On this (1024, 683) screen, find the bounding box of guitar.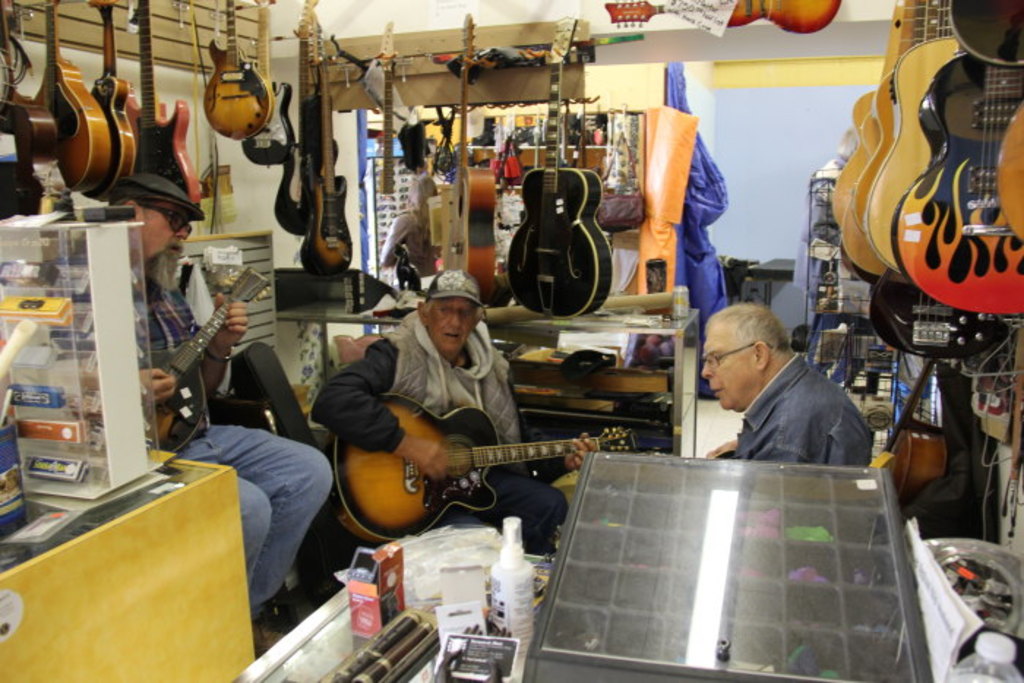
Bounding box: region(203, 0, 274, 142).
